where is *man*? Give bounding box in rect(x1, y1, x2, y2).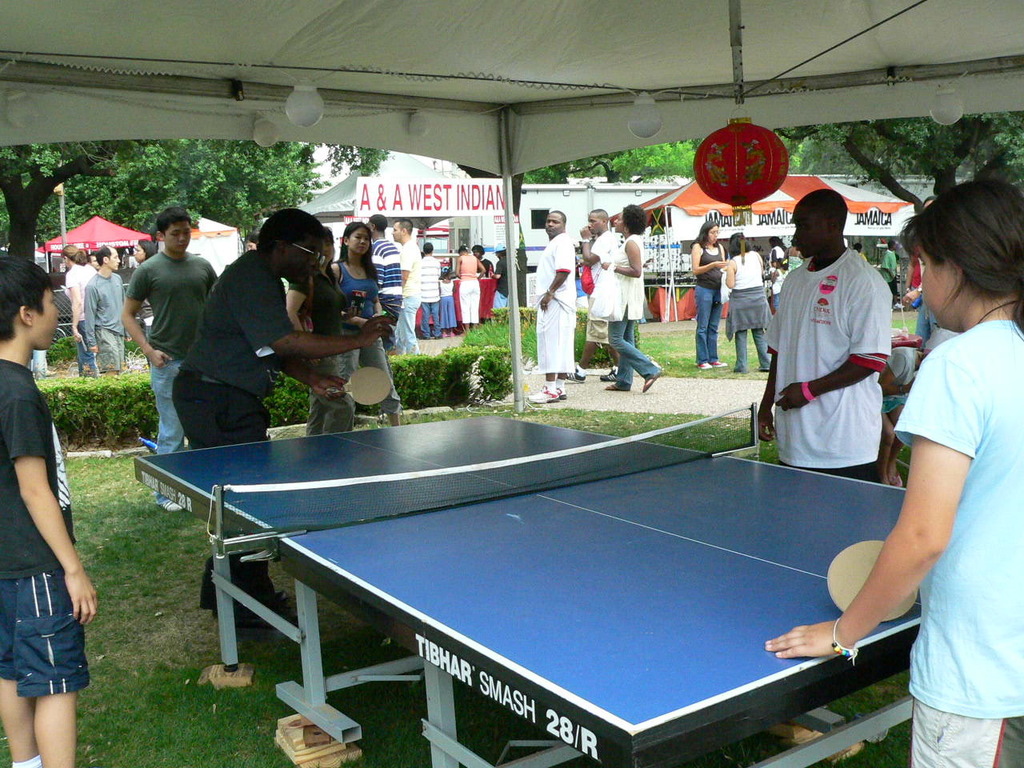
rect(116, 206, 222, 518).
